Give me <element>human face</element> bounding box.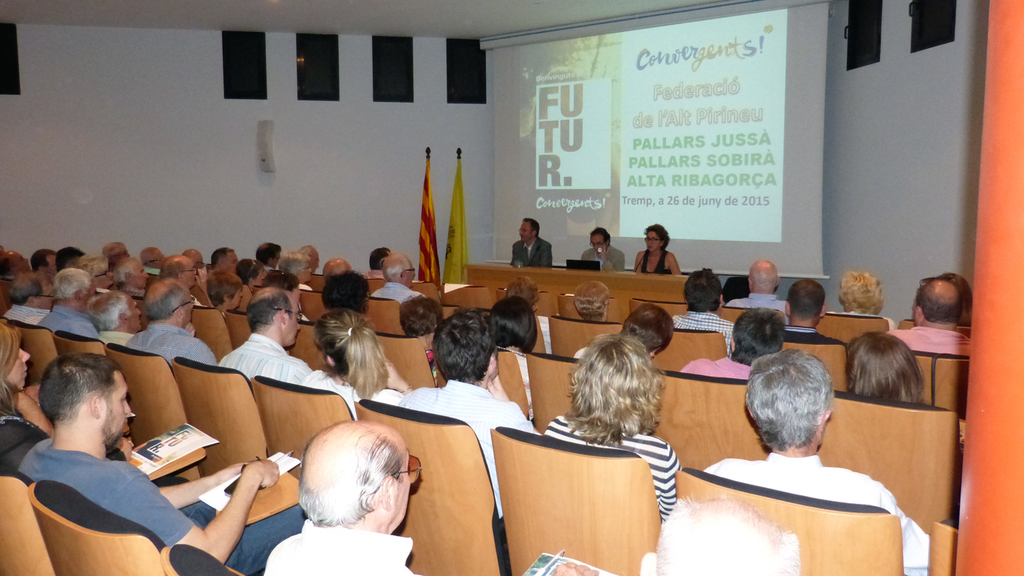
10, 350, 41, 403.
